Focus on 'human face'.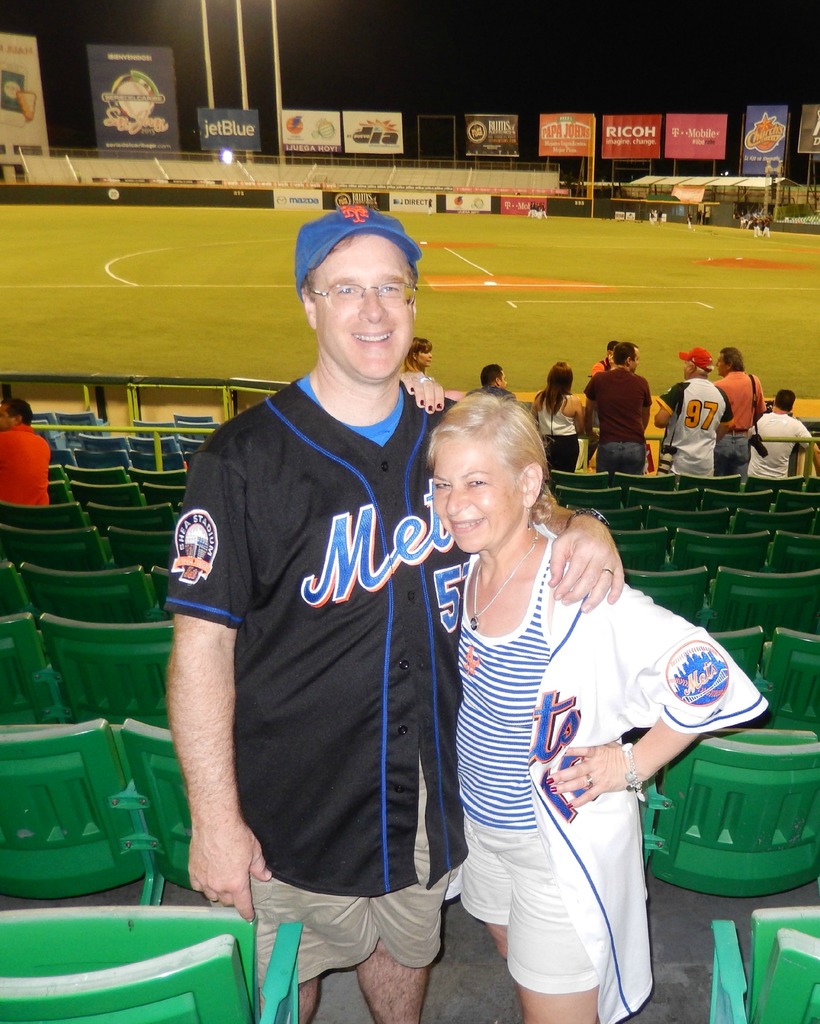
Focused at l=312, t=227, r=410, b=381.
